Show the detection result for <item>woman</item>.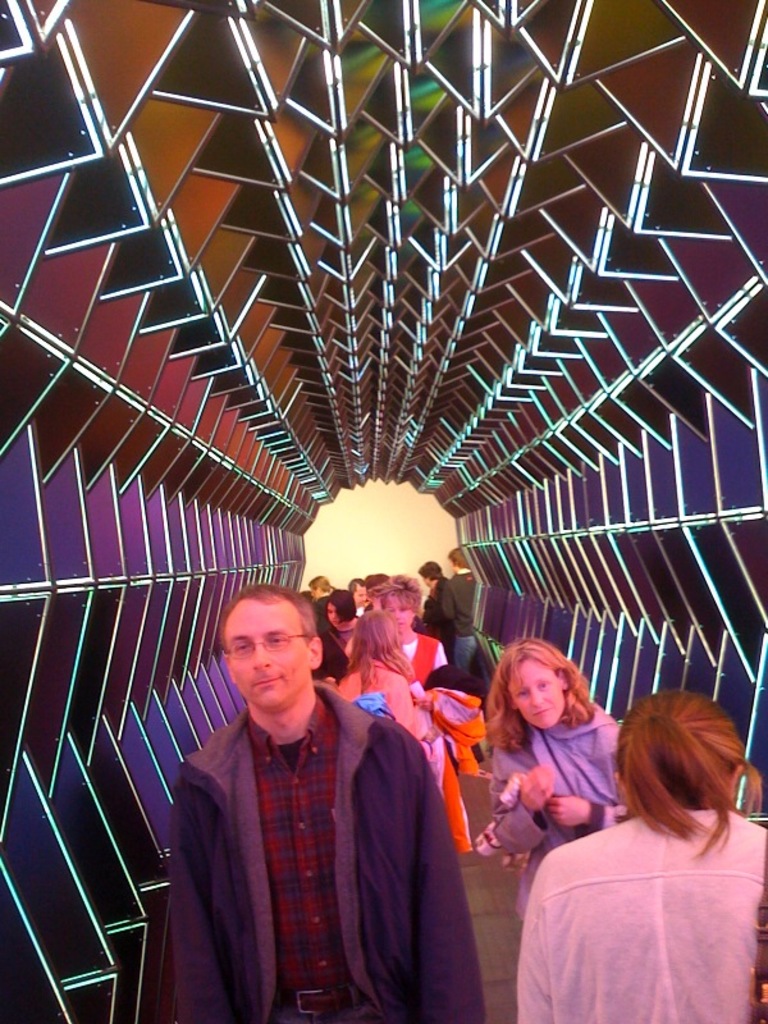
left=517, top=682, right=767, bottom=1023.
